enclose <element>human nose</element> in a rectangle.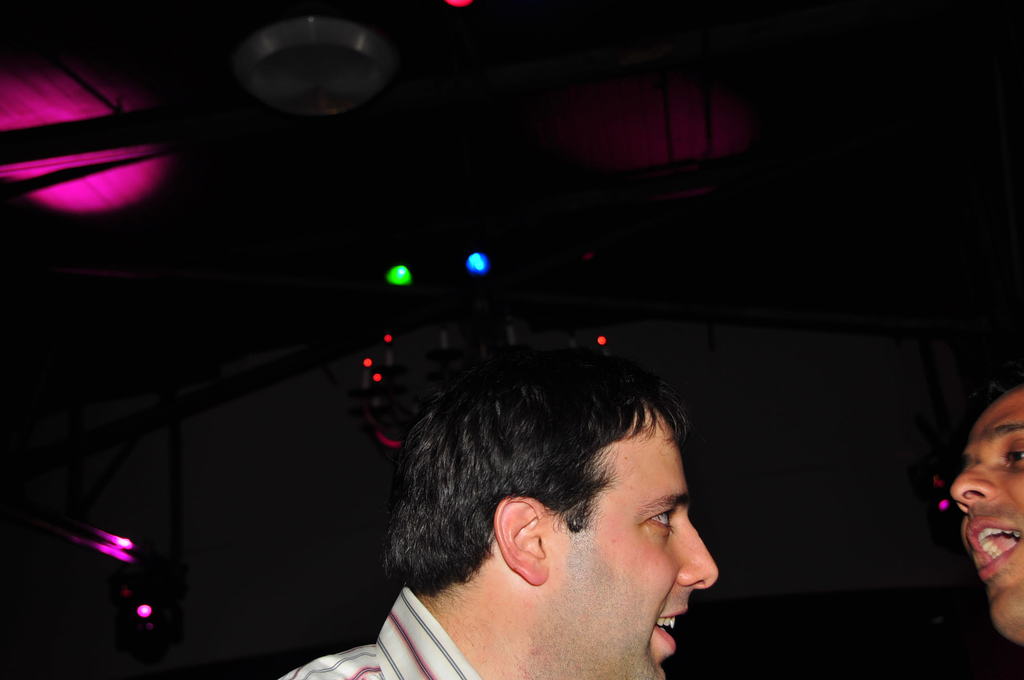
pyautogui.locateOnScreen(951, 467, 995, 514).
